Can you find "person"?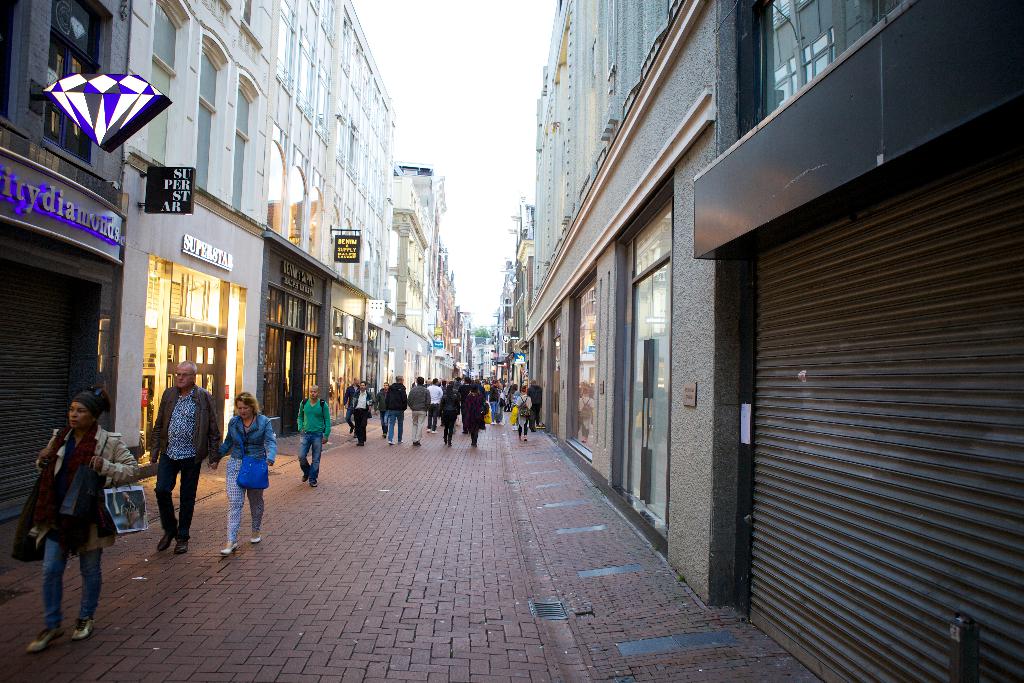
Yes, bounding box: (376, 384, 392, 439).
